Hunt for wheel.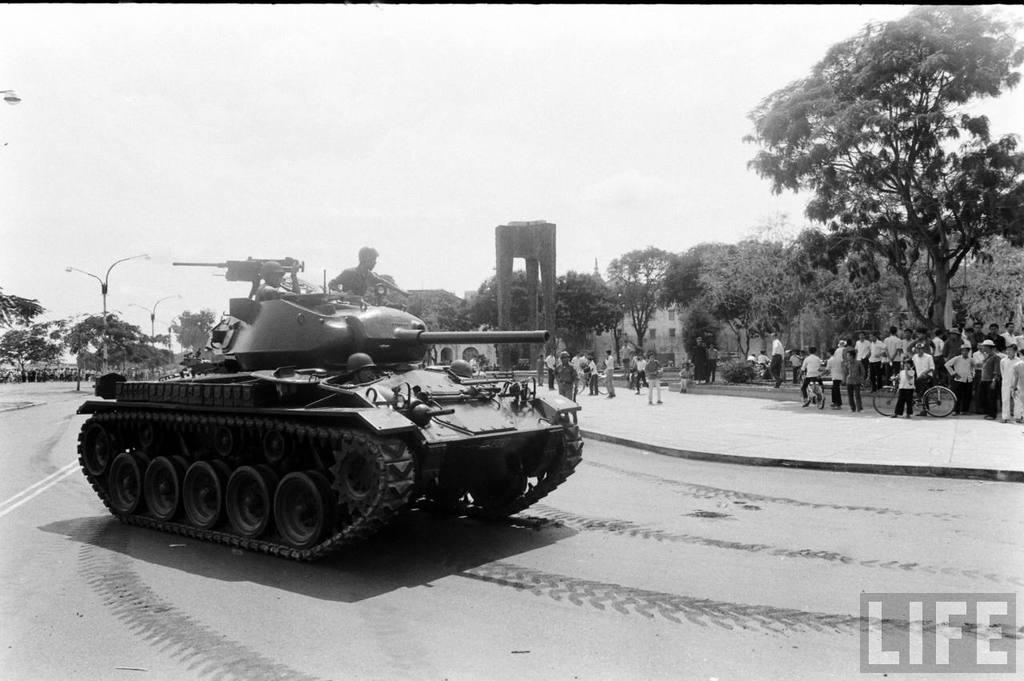
Hunted down at [101, 454, 135, 515].
